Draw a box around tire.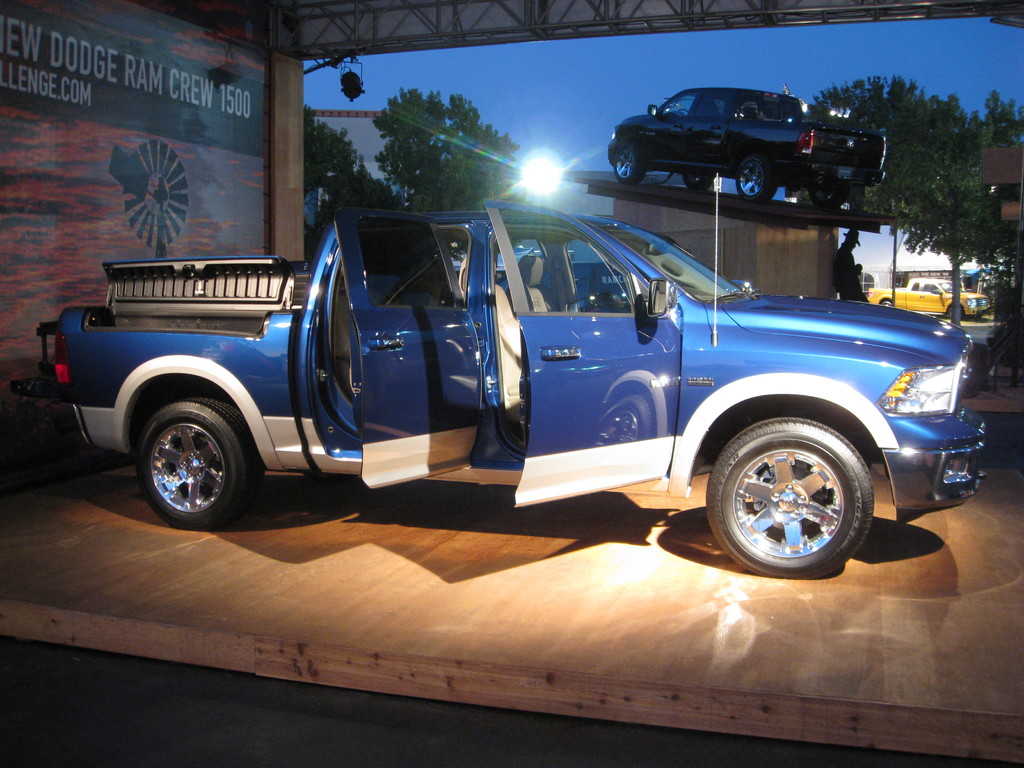
[612, 143, 643, 184].
